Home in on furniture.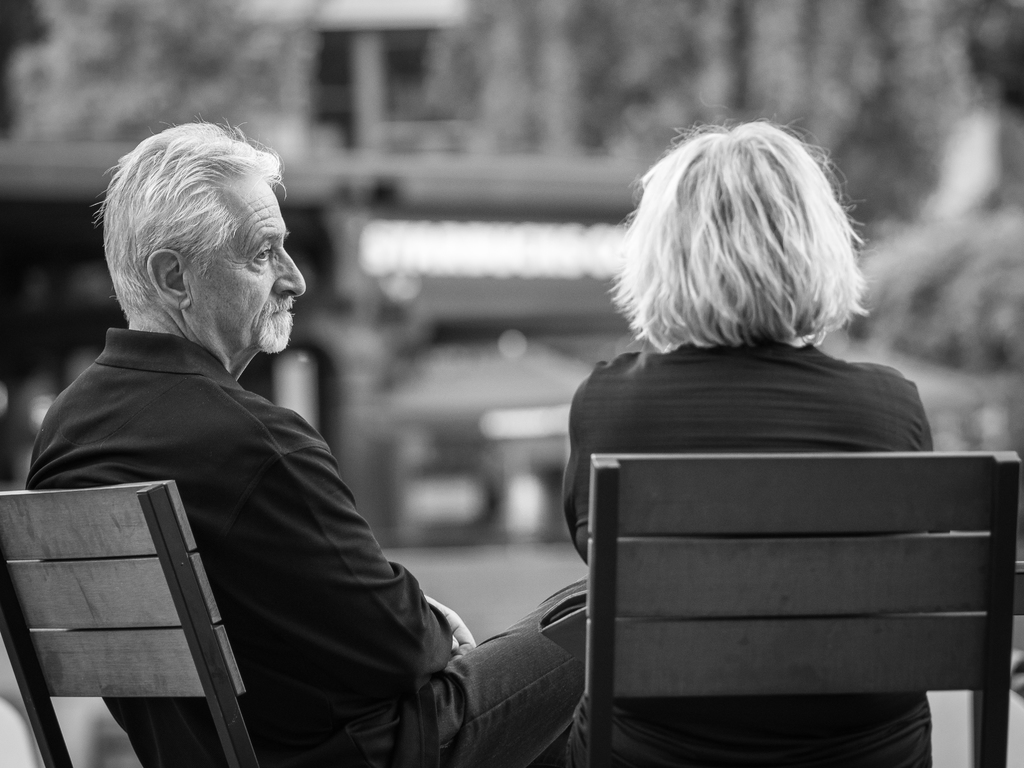
Homed in at bbox=(0, 480, 260, 767).
